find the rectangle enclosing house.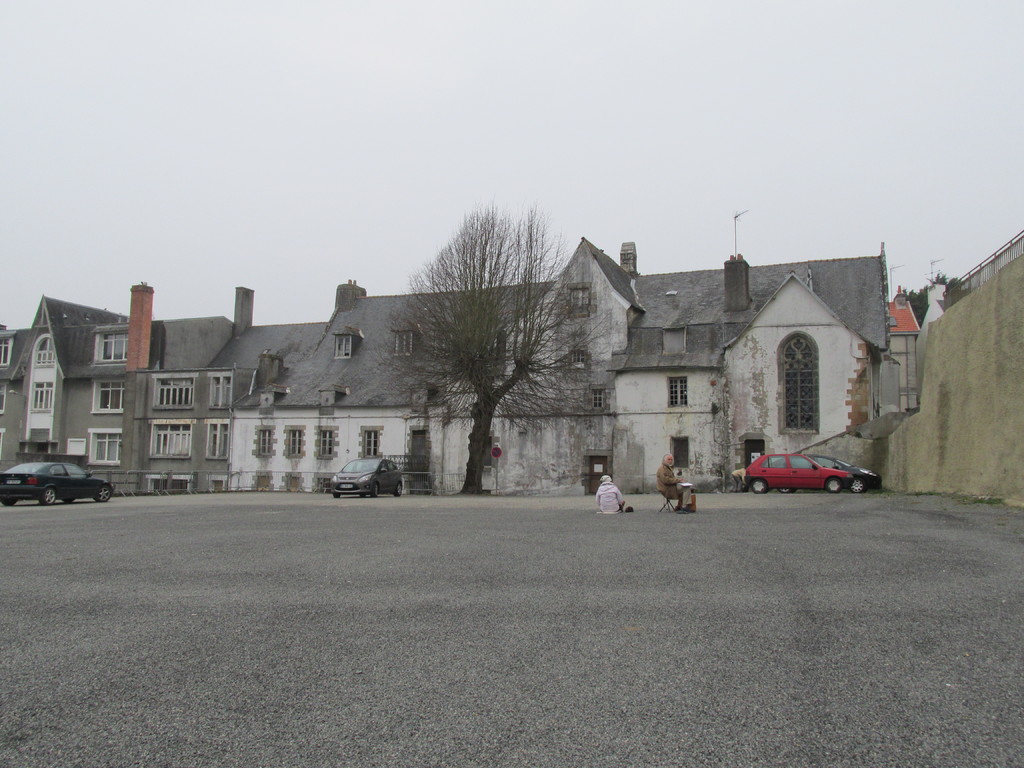
{"x1": 216, "y1": 316, "x2": 329, "y2": 490}.
